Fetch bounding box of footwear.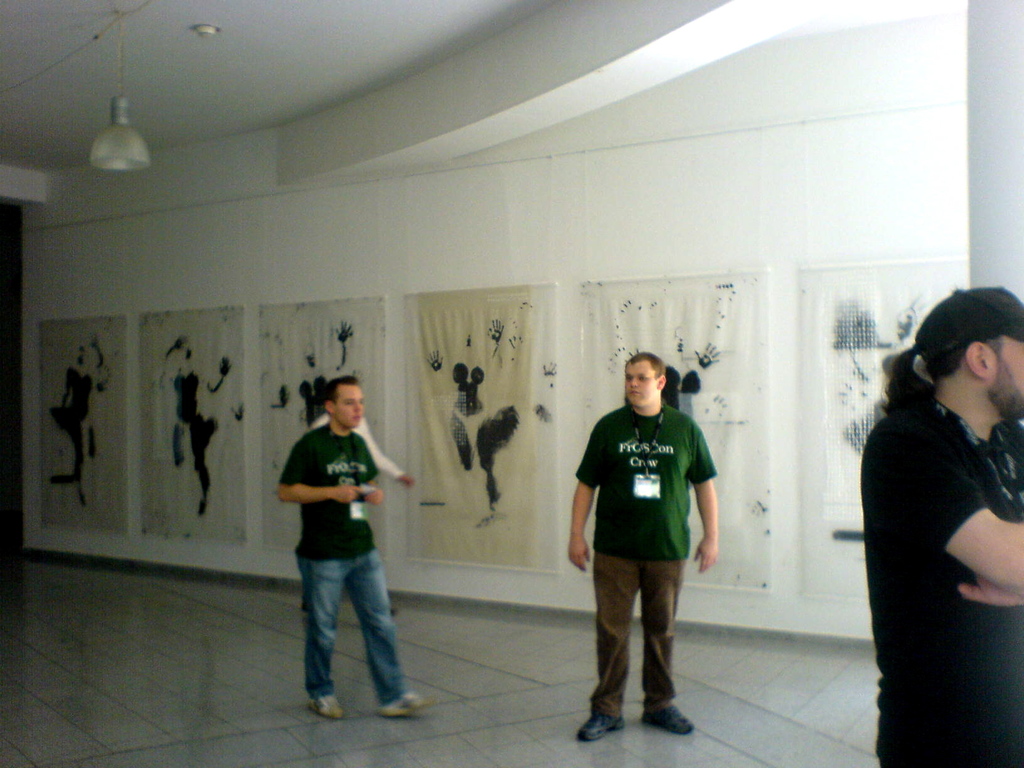
Bbox: (left=371, top=685, right=428, bottom=721).
